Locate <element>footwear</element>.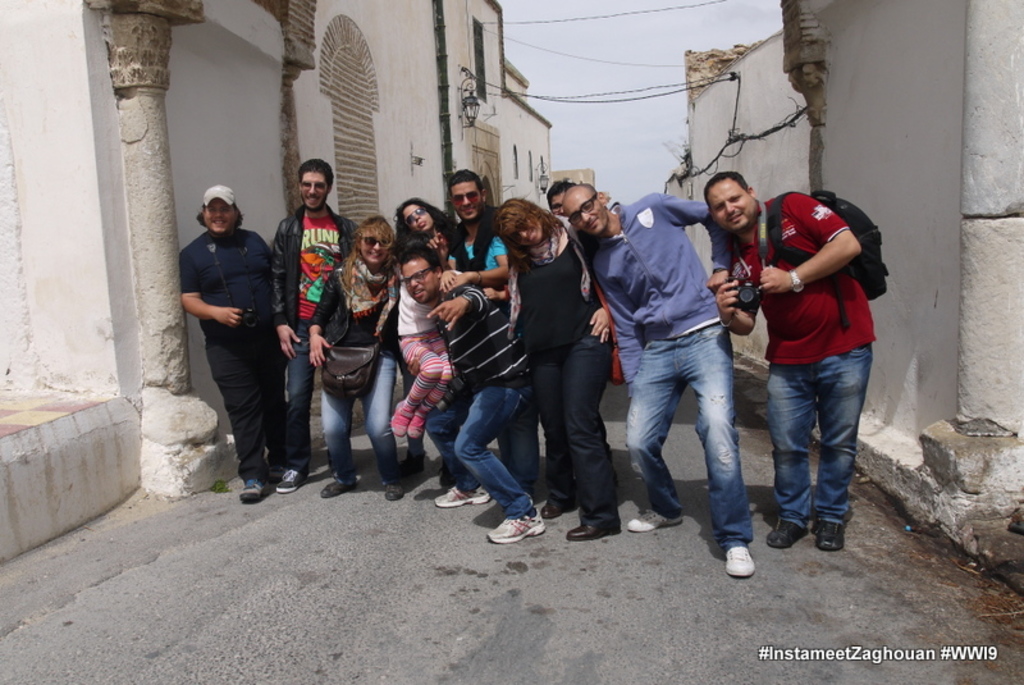
Bounding box: [812, 517, 845, 552].
